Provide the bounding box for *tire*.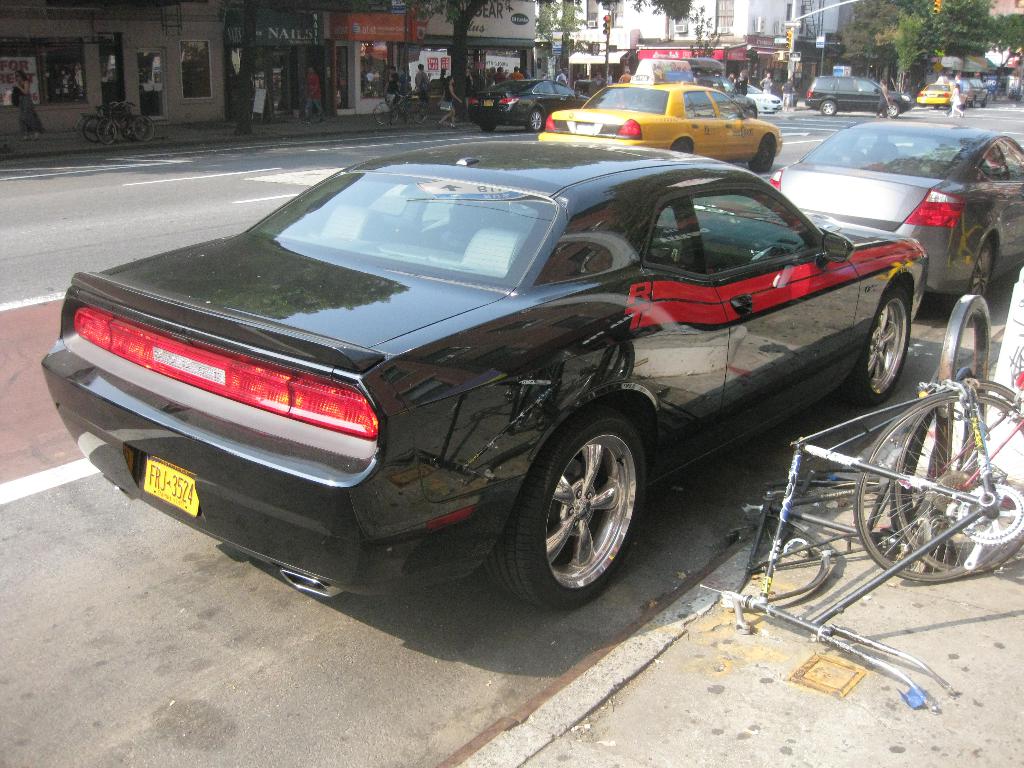
<region>978, 95, 988, 110</region>.
